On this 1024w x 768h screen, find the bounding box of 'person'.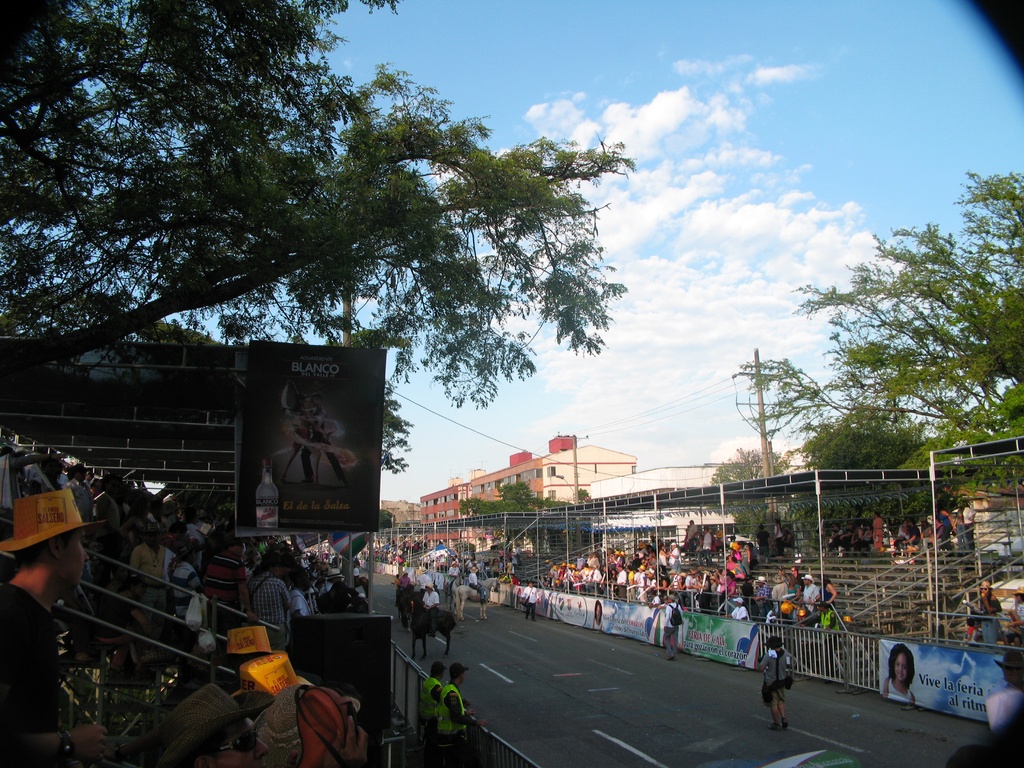
Bounding box: locate(246, 557, 291, 650).
